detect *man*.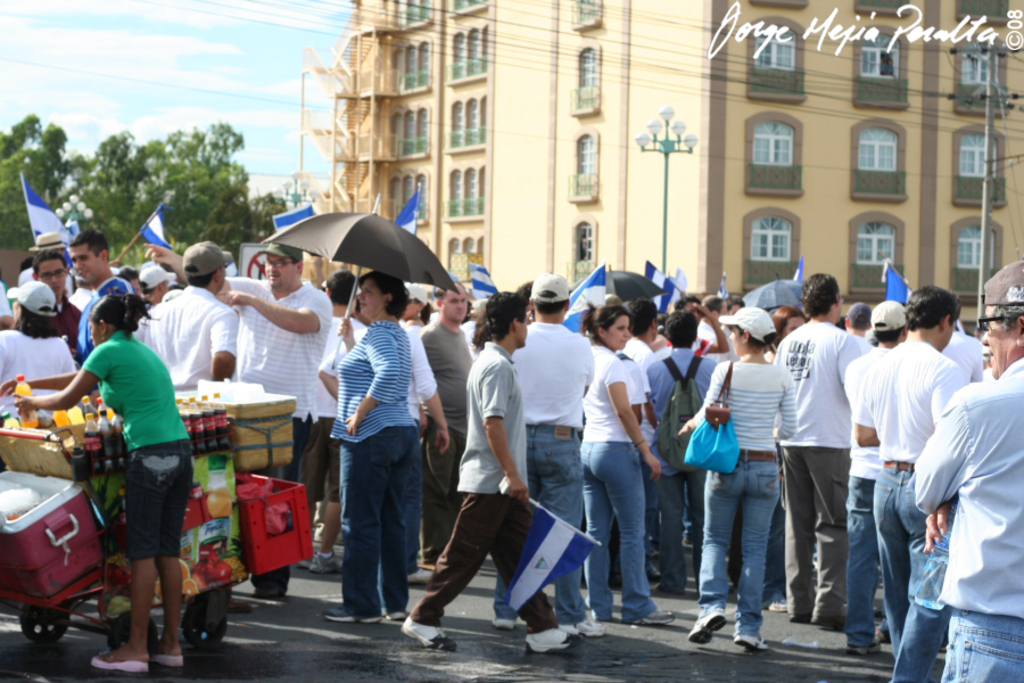
Detected at [x1=141, y1=239, x2=332, y2=602].
